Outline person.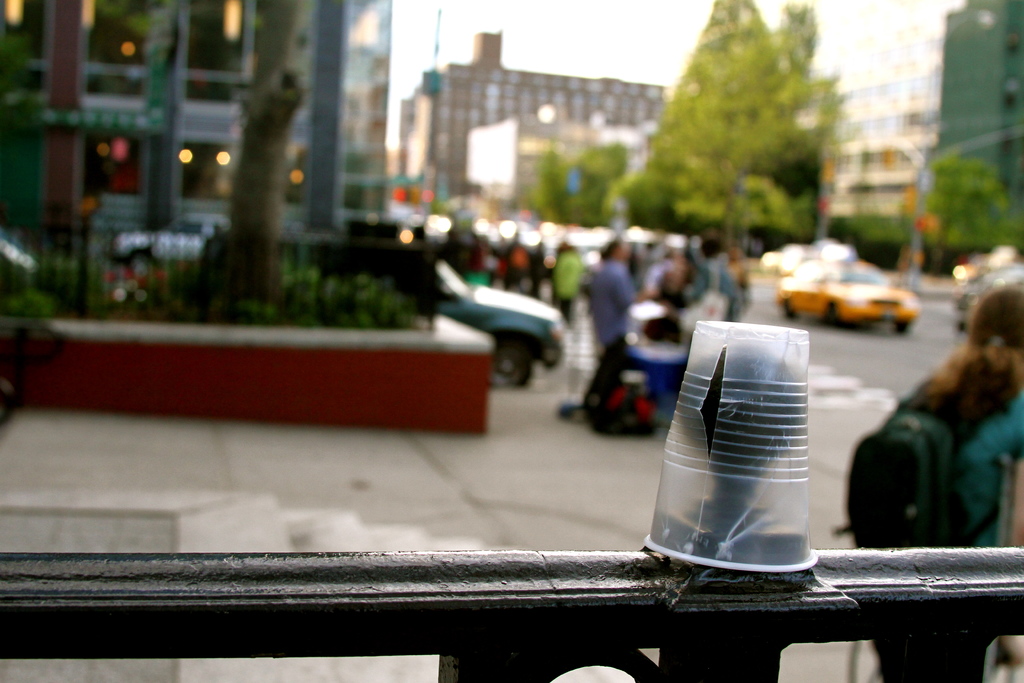
Outline: bbox(843, 281, 1023, 682).
